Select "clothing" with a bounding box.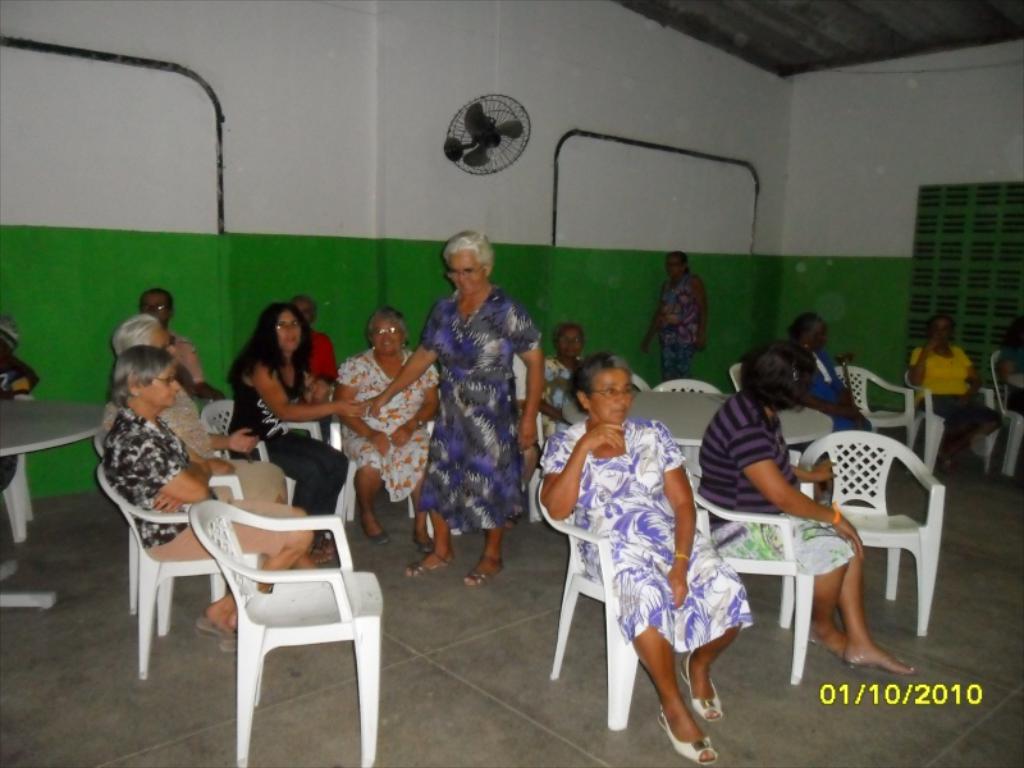
(997,342,1023,422).
